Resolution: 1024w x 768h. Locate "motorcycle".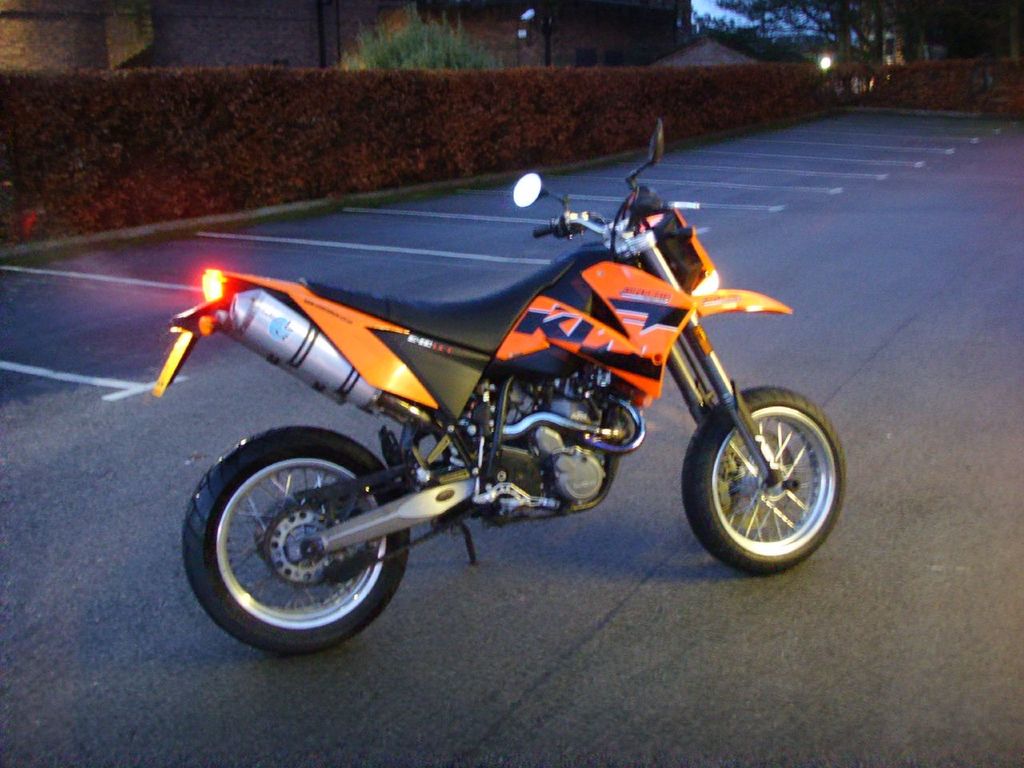
{"left": 166, "top": 149, "right": 869, "bottom": 658}.
